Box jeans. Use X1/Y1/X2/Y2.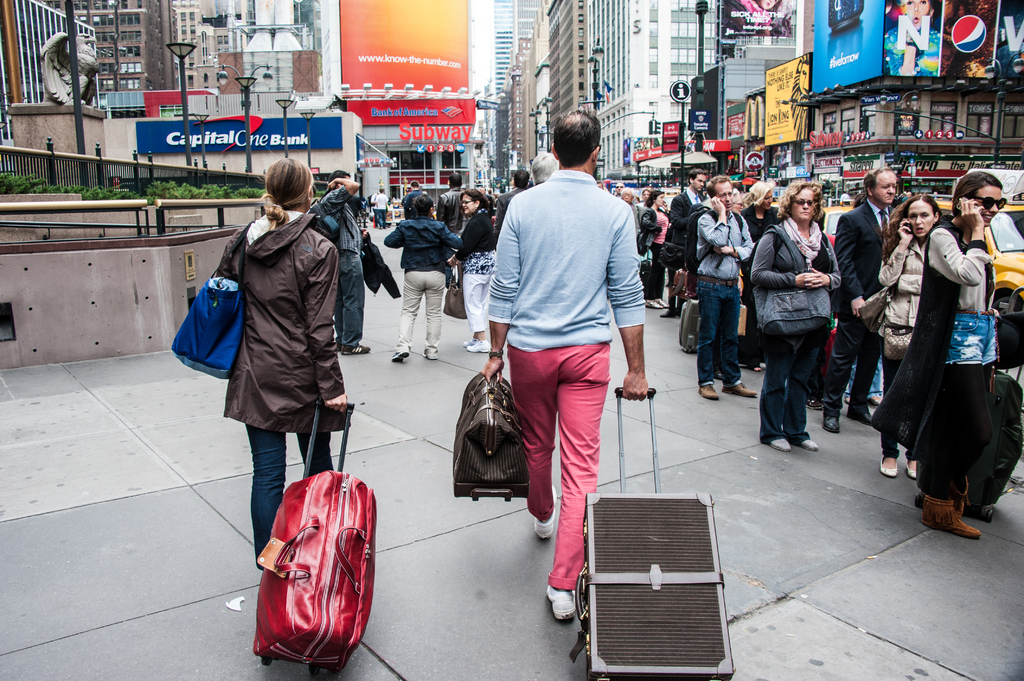
762/335/808/440.
